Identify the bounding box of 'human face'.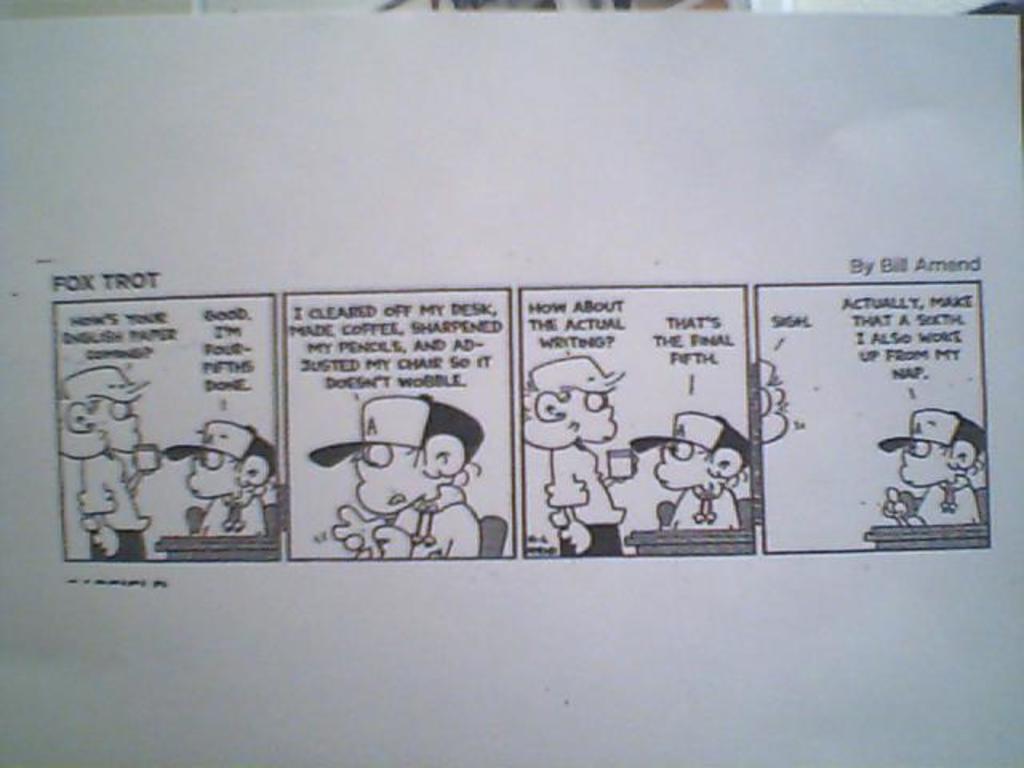
bbox=(560, 395, 614, 437).
